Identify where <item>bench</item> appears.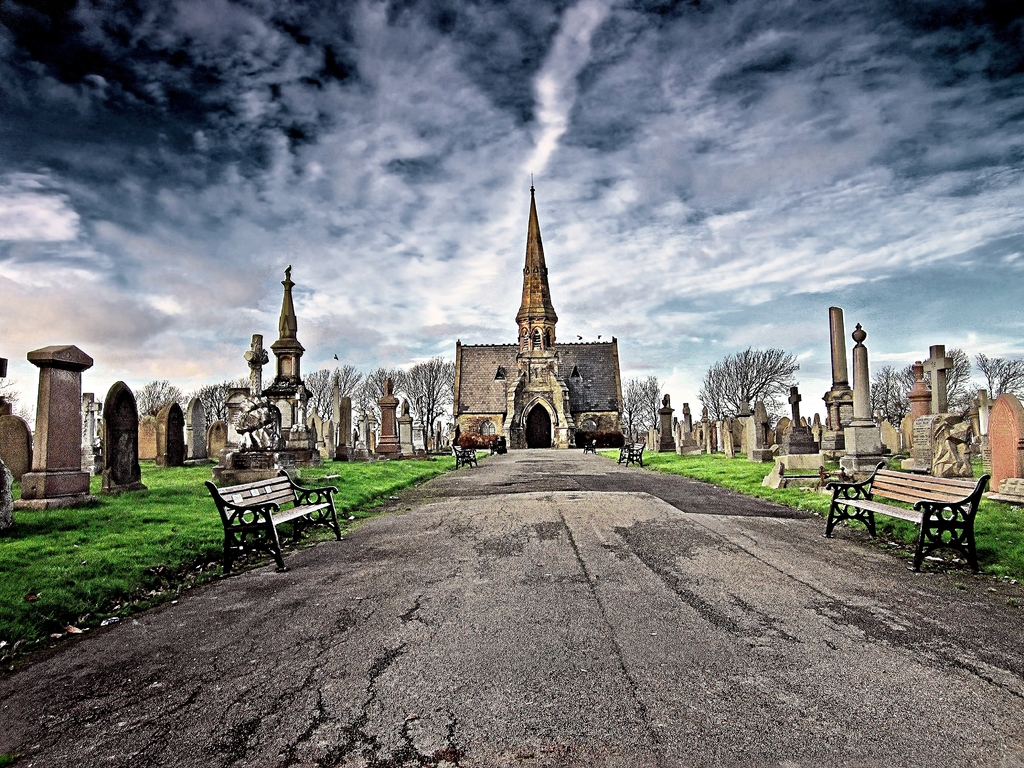
Appears at box(488, 442, 502, 456).
